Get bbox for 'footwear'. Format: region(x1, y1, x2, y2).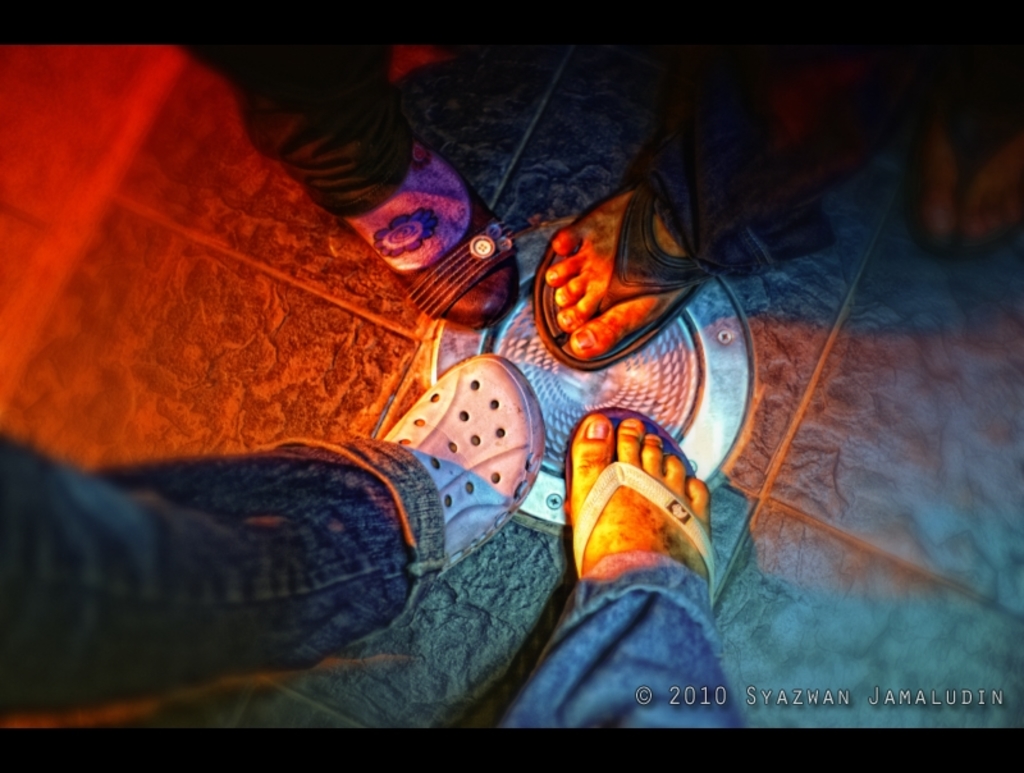
region(563, 407, 714, 608).
